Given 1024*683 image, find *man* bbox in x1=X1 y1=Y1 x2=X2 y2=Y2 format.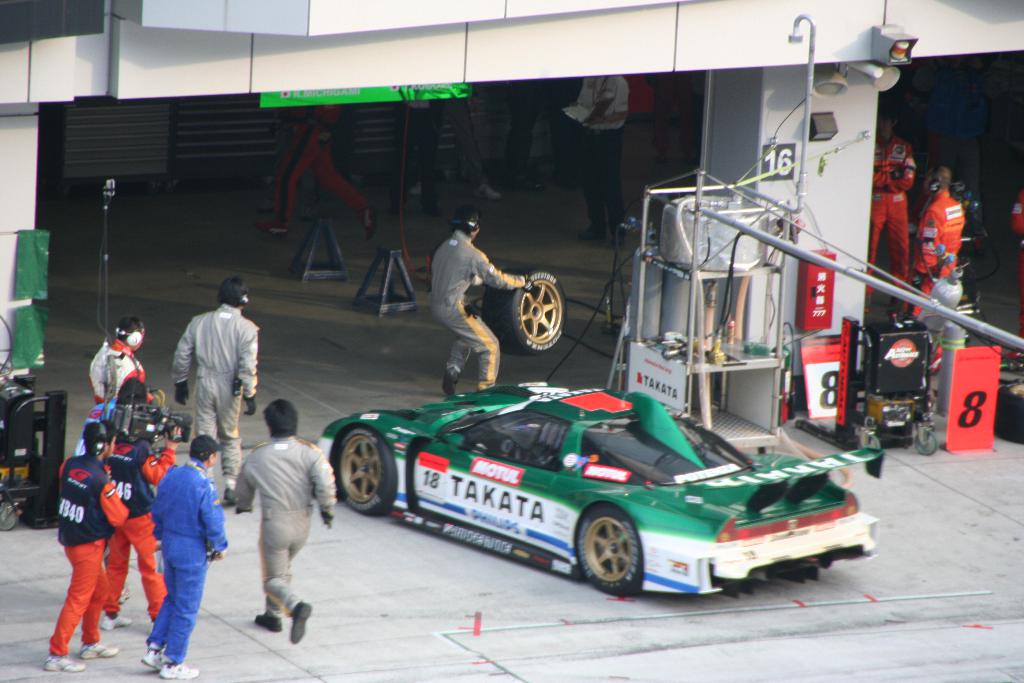
x1=430 y1=208 x2=535 y2=395.
